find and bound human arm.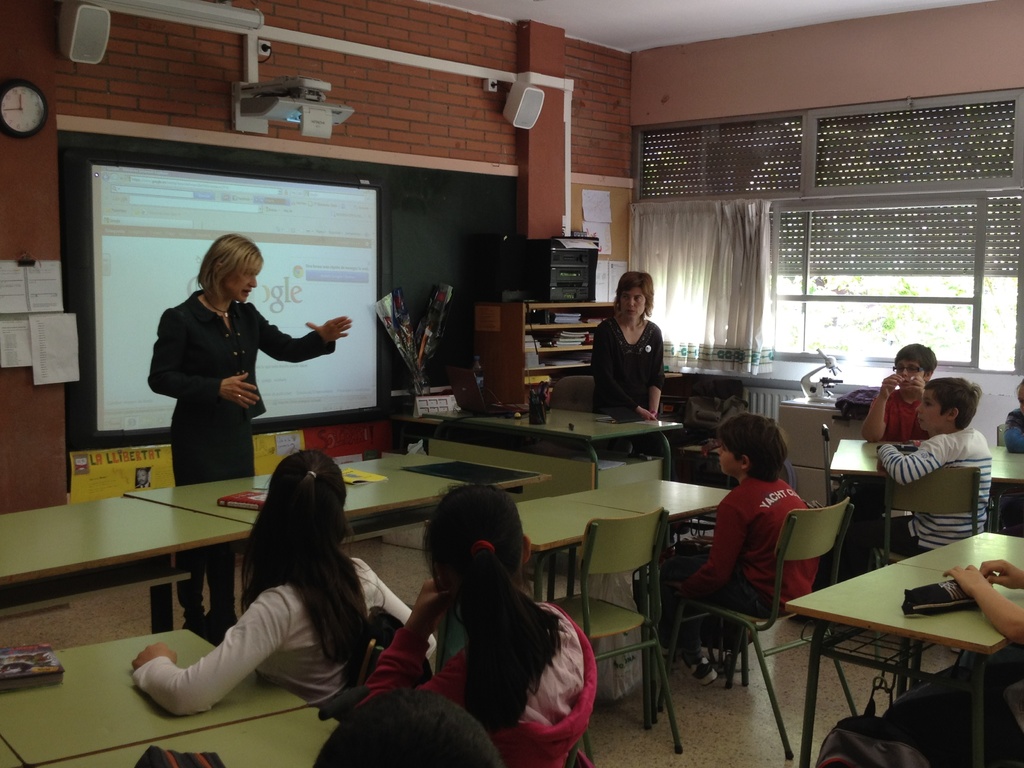
Bound: box(876, 431, 959, 486).
